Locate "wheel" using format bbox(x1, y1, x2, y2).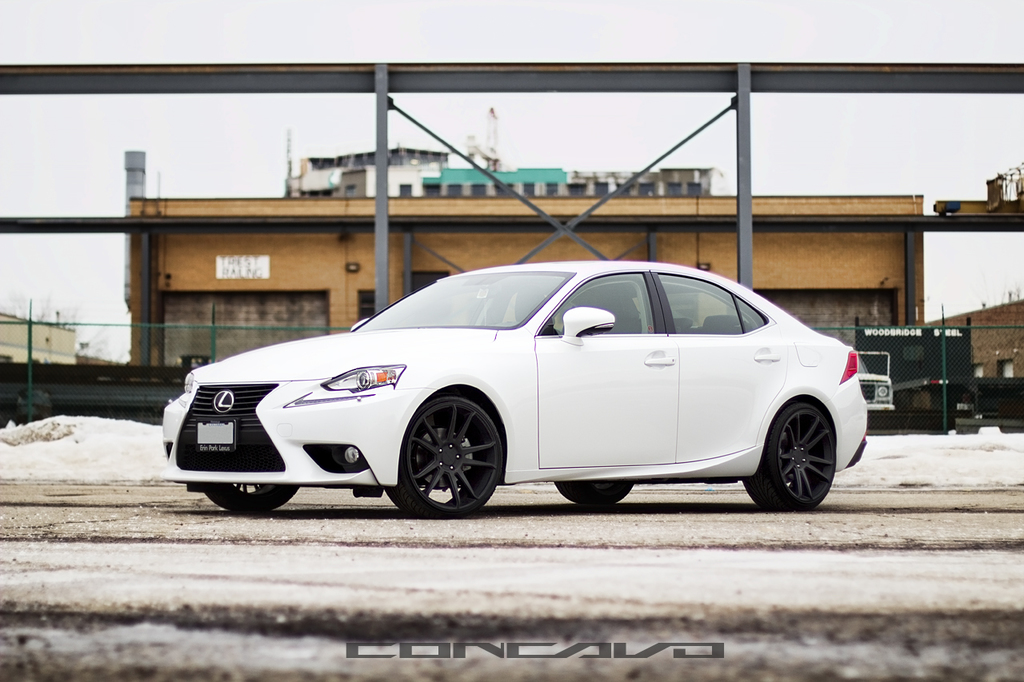
bbox(740, 396, 836, 511).
